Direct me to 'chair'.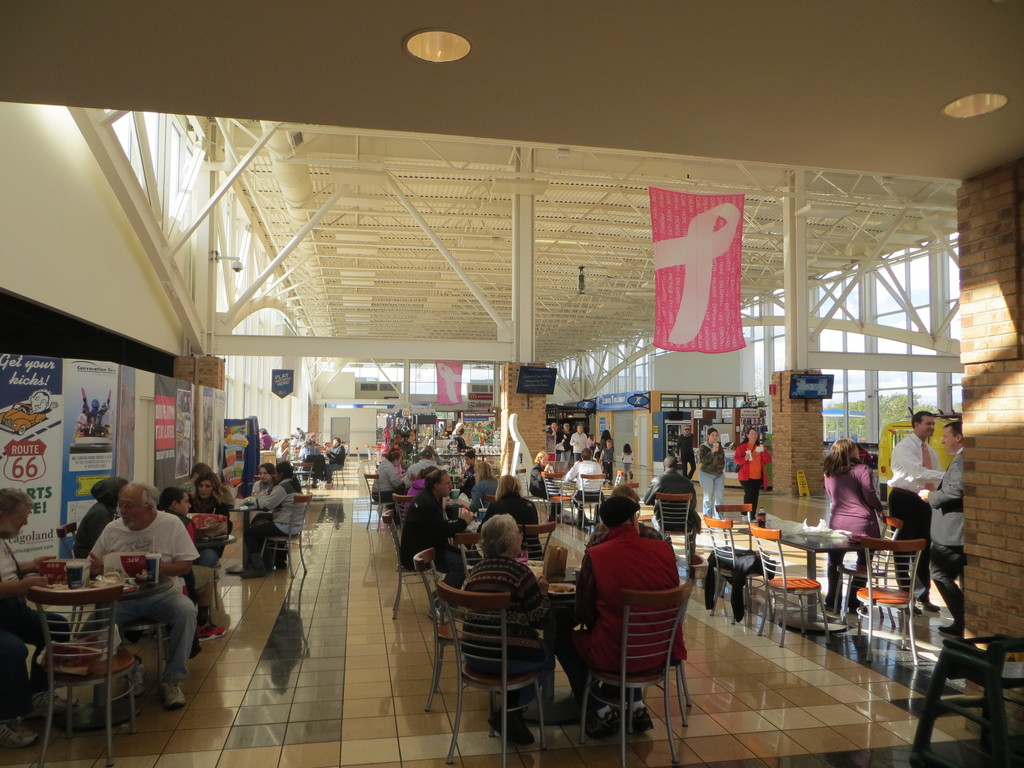
Direction: (left=751, top=522, right=833, bottom=651).
